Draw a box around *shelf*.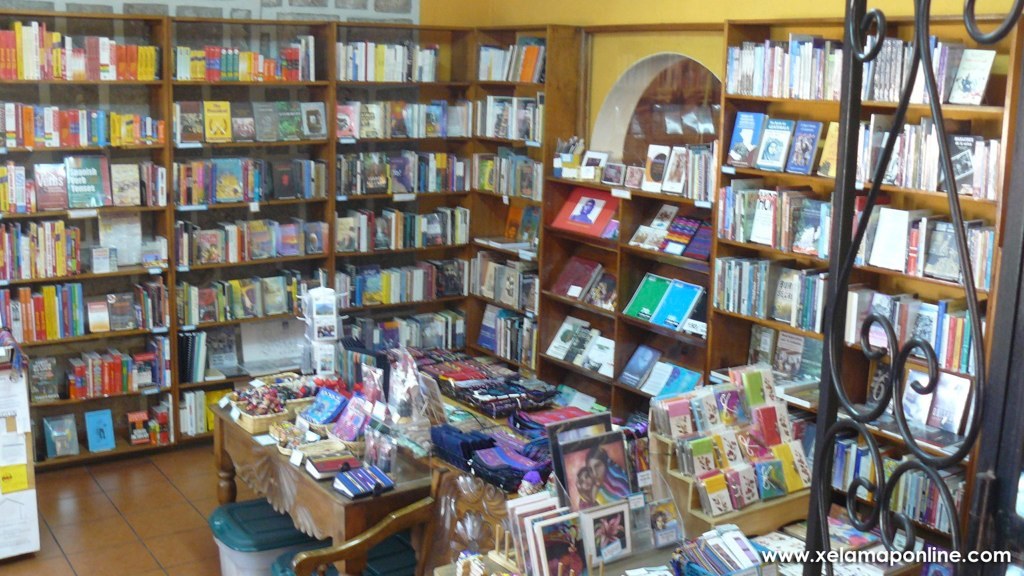
bbox=[722, 170, 835, 252].
